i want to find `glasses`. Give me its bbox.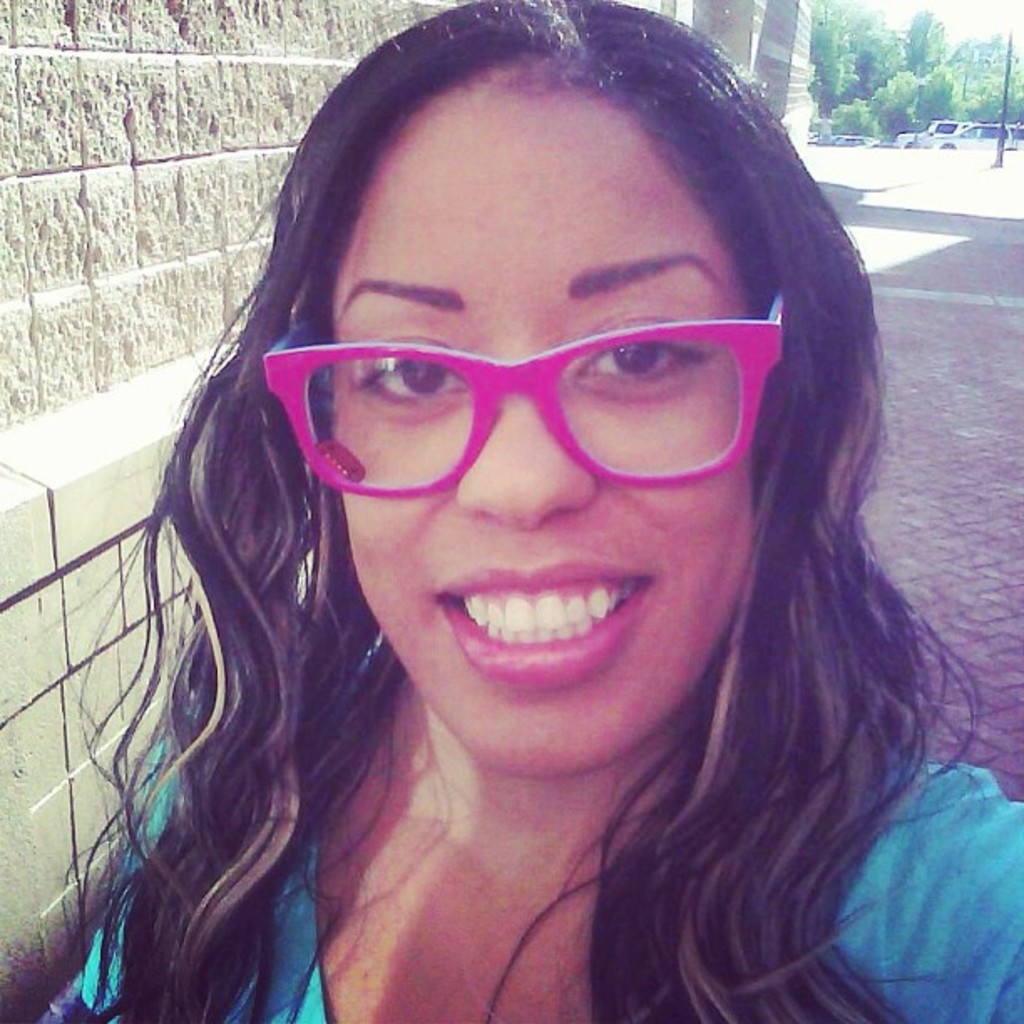
bbox=[253, 291, 790, 507].
